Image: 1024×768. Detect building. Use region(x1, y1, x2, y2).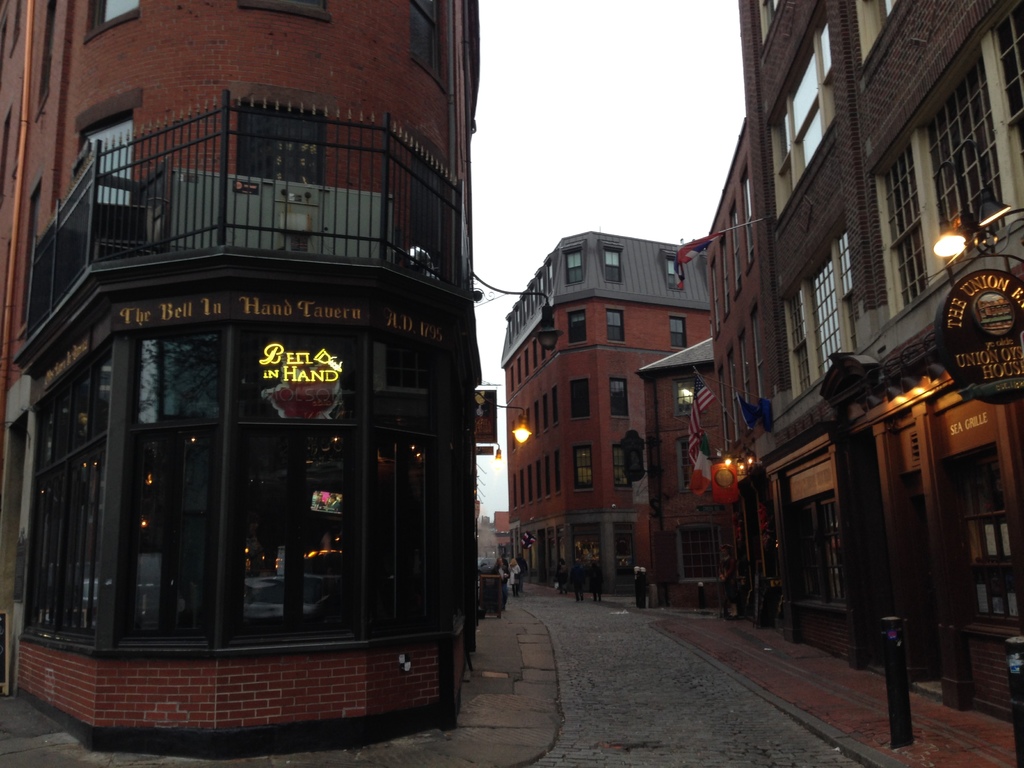
region(741, 0, 1023, 719).
